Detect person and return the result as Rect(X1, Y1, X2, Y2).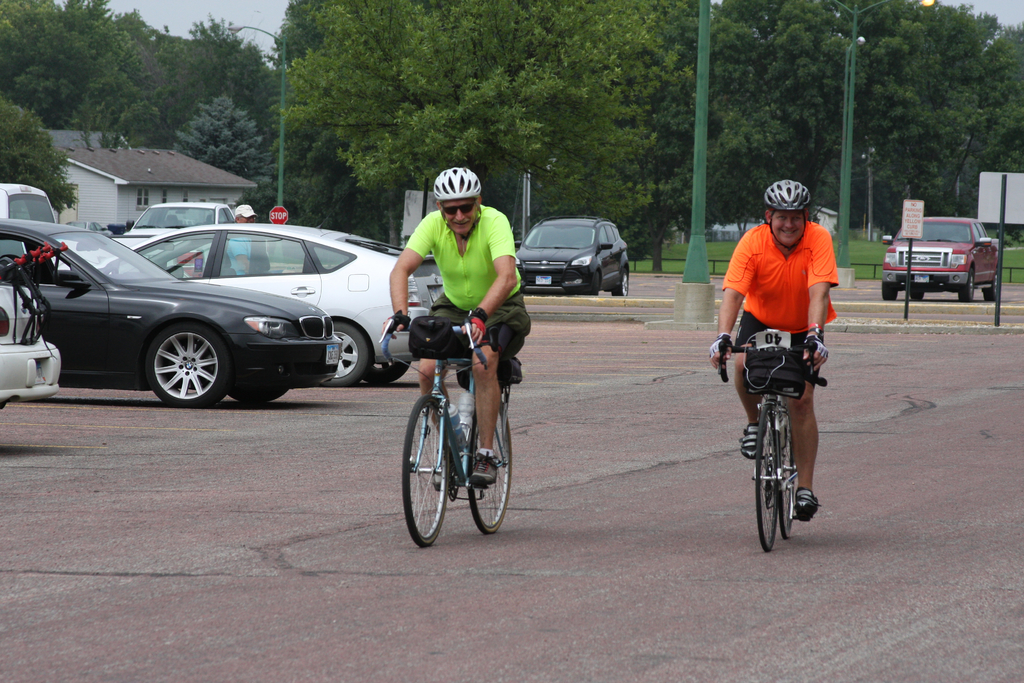
Rect(725, 177, 842, 542).
